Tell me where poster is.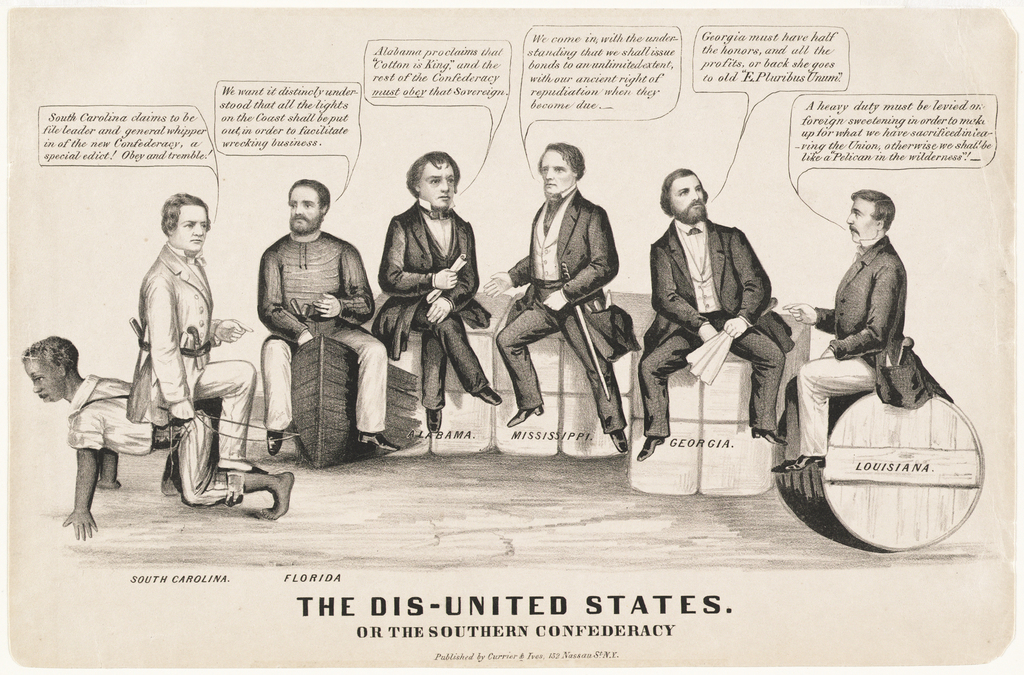
poster is at detection(1, 4, 1018, 673).
